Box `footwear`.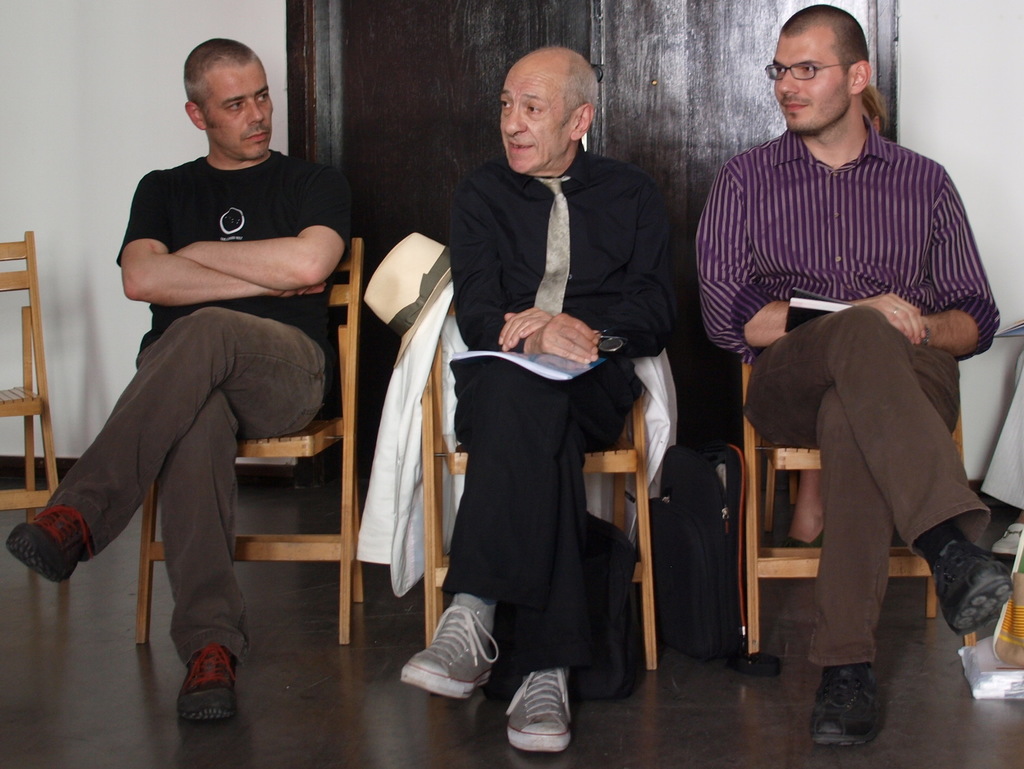
bbox=(399, 591, 496, 702).
